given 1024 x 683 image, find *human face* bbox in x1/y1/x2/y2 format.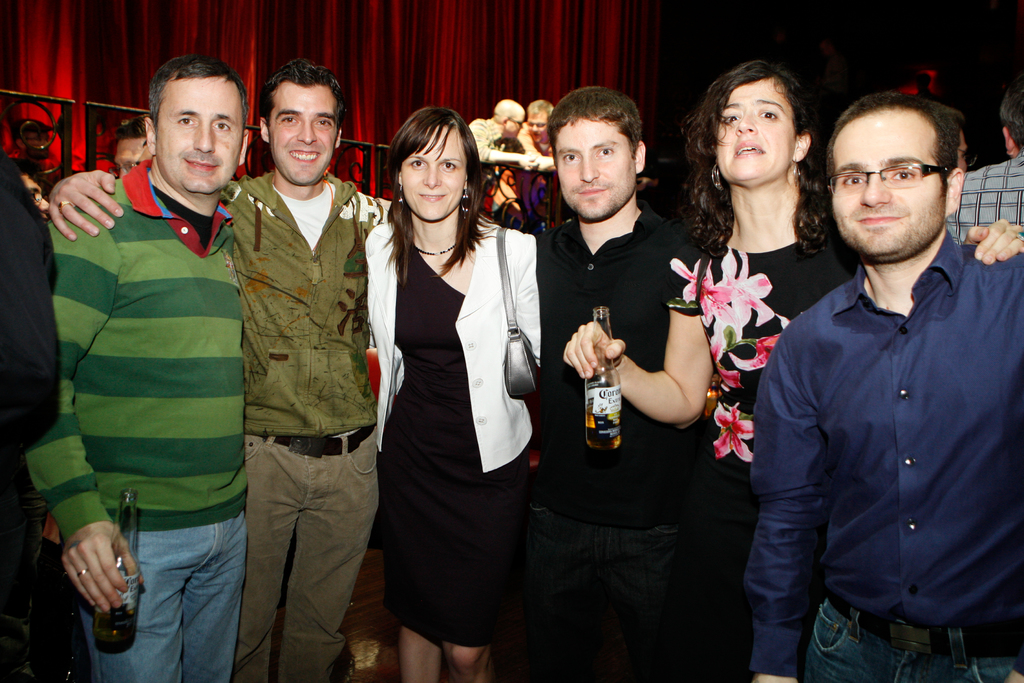
552/120/639/224.
